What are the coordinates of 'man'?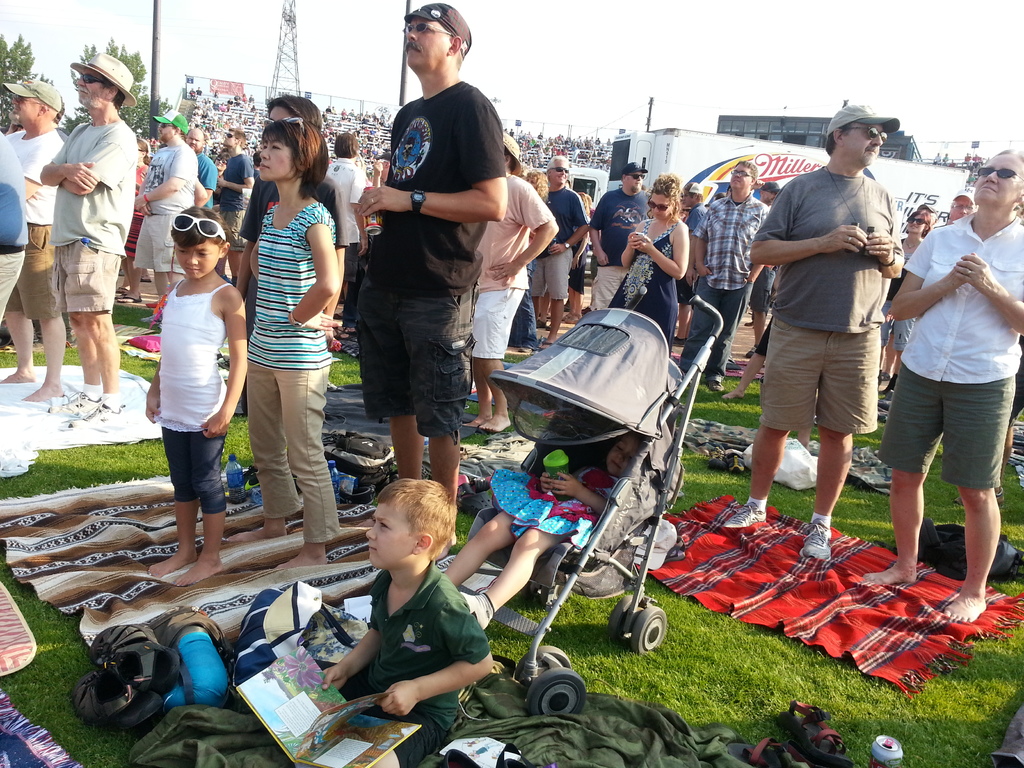
{"x1": 135, "y1": 102, "x2": 191, "y2": 308}.
